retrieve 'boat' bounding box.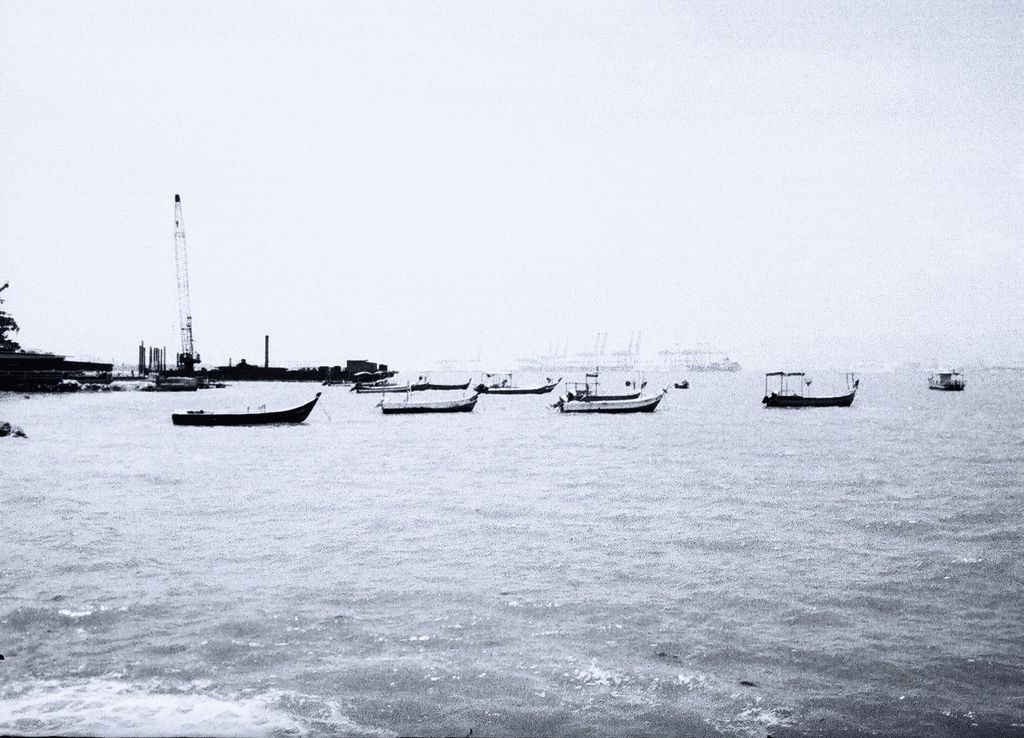
Bounding box: detection(545, 354, 666, 418).
